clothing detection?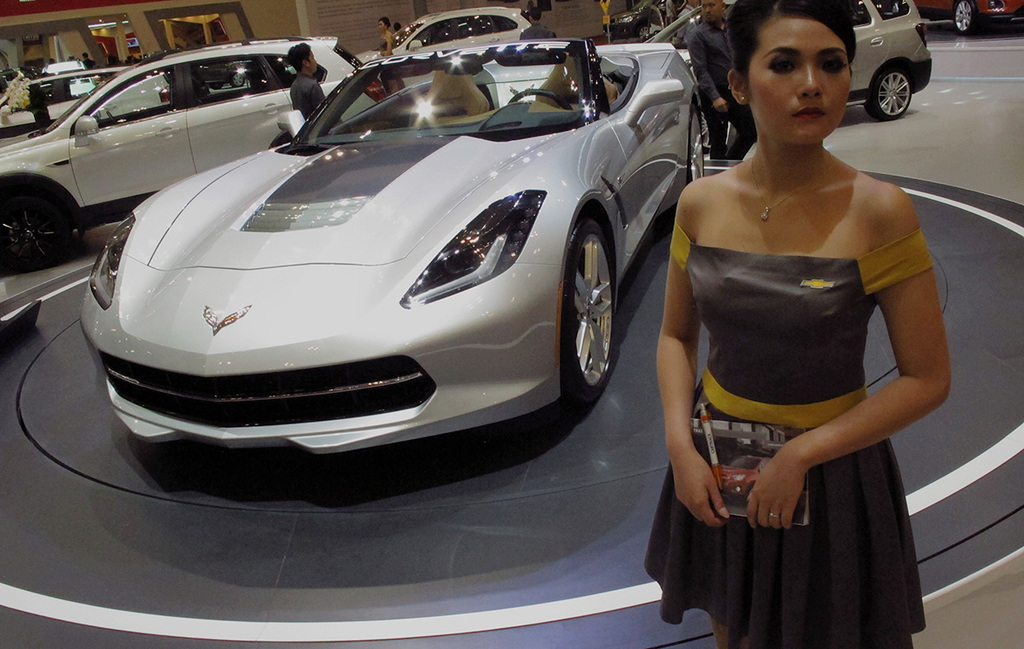
bbox=[288, 79, 324, 113]
